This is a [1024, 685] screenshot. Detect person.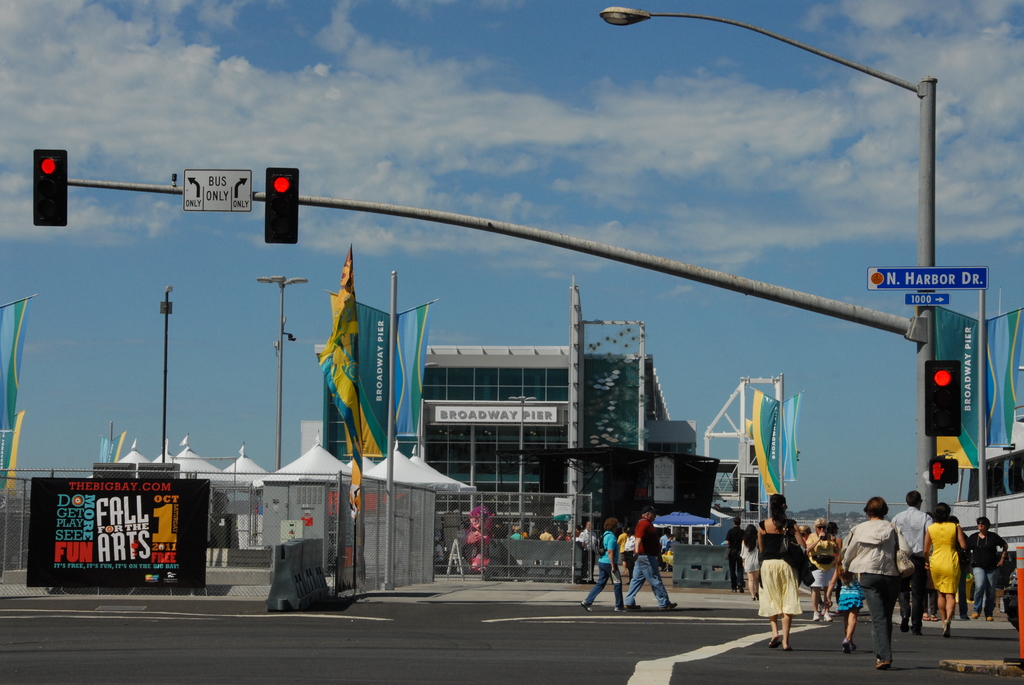
box=[541, 529, 552, 542].
